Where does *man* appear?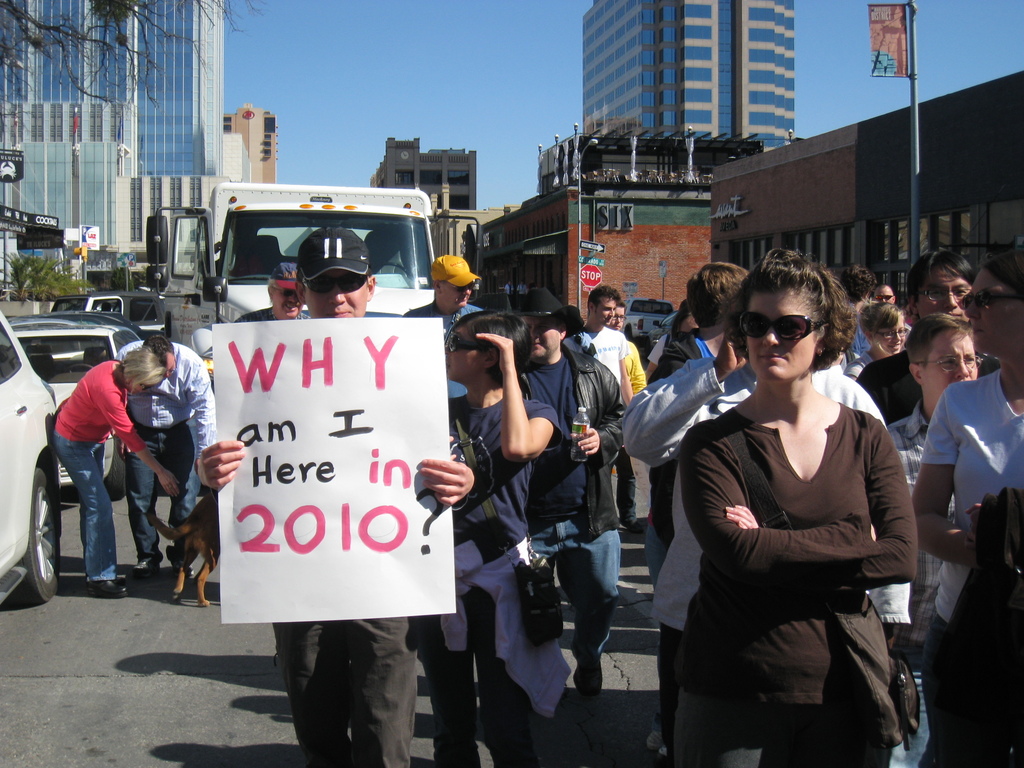
Appears at [left=116, top=333, right=218, bottom=582].
